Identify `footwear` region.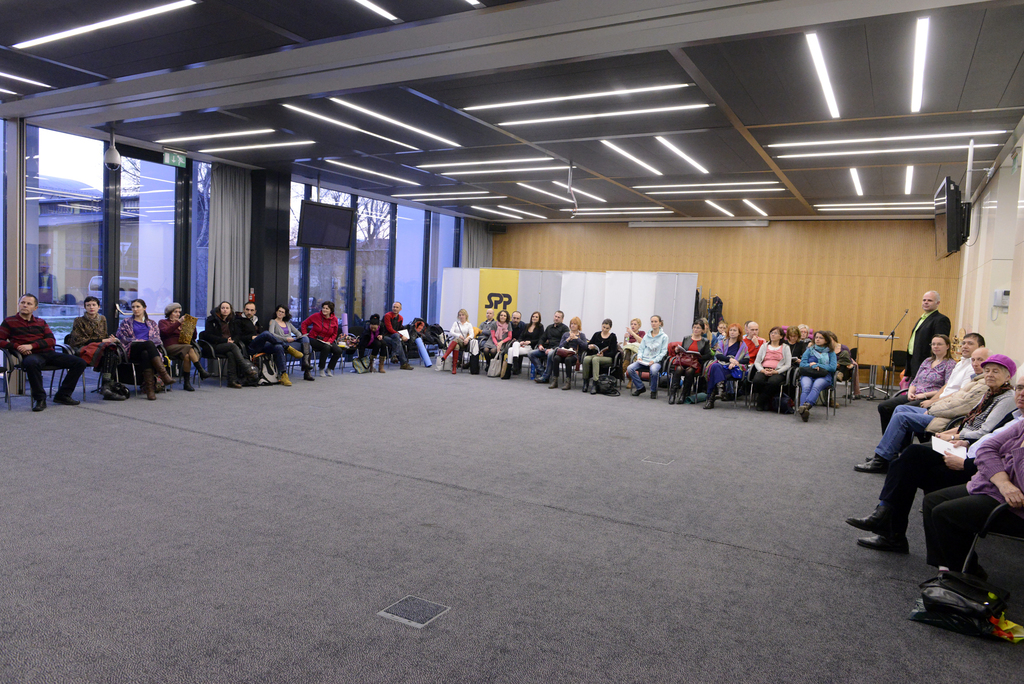
Region: 451:351:458:374.
